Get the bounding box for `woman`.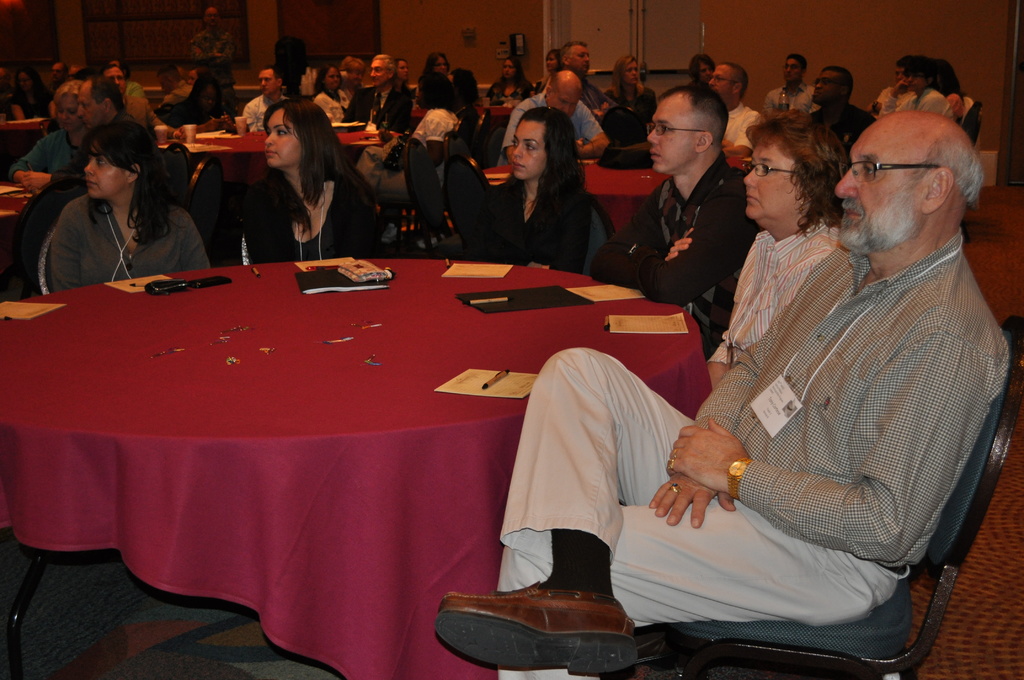
<box>469,105,609,258</box>.
